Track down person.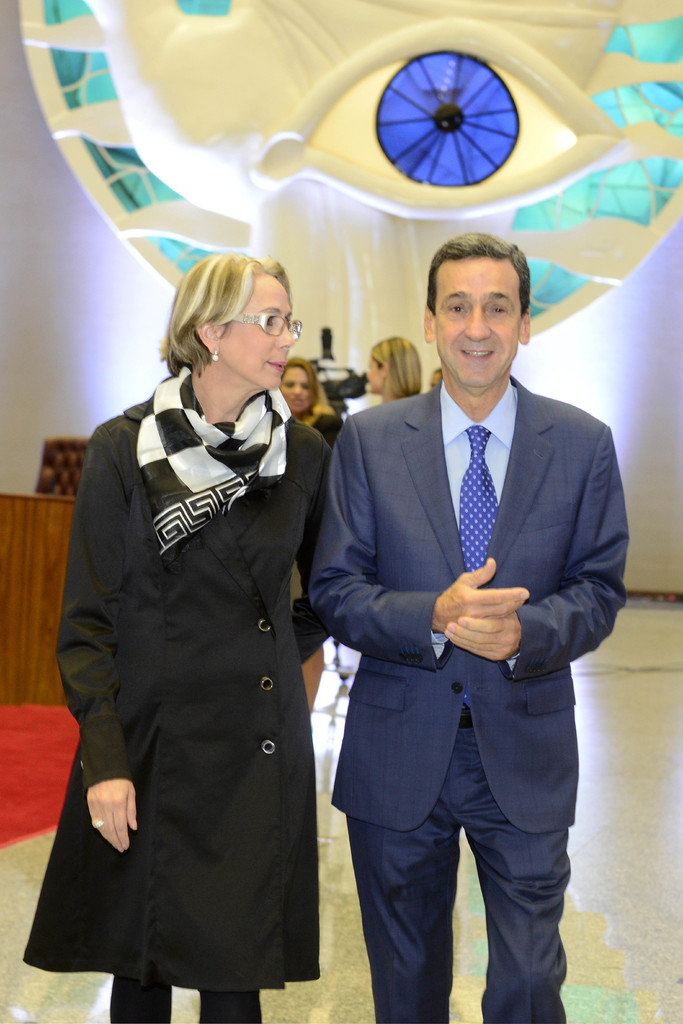
Tracked to {"left": 17, "top": 250, "right": 333, "bottom": 1023}.
